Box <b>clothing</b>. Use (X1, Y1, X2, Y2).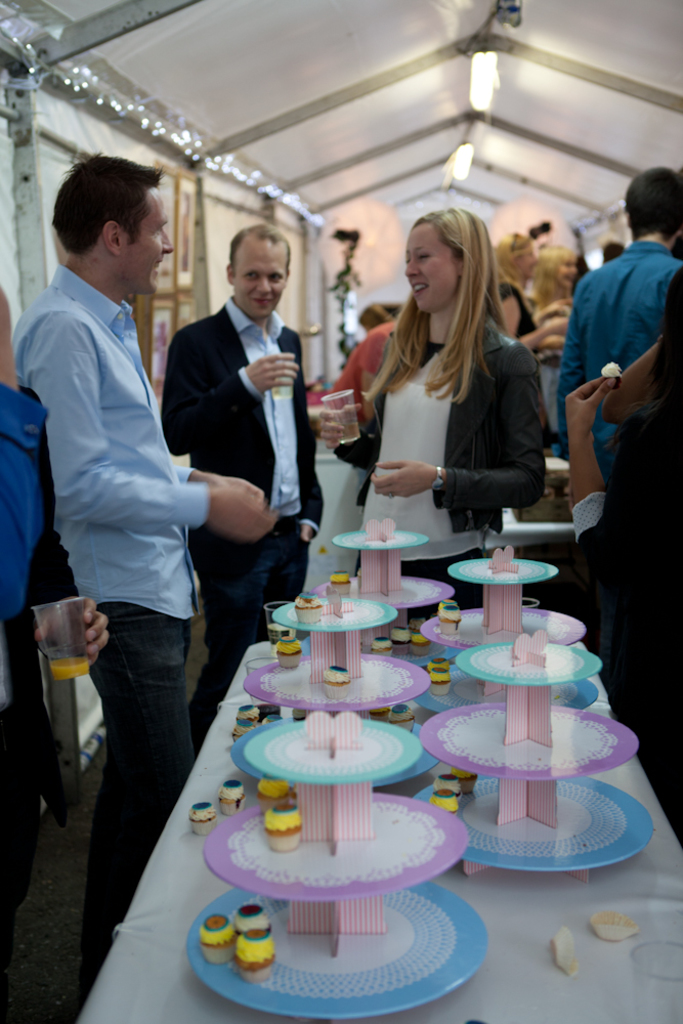
(163, 290, 325, 753).
